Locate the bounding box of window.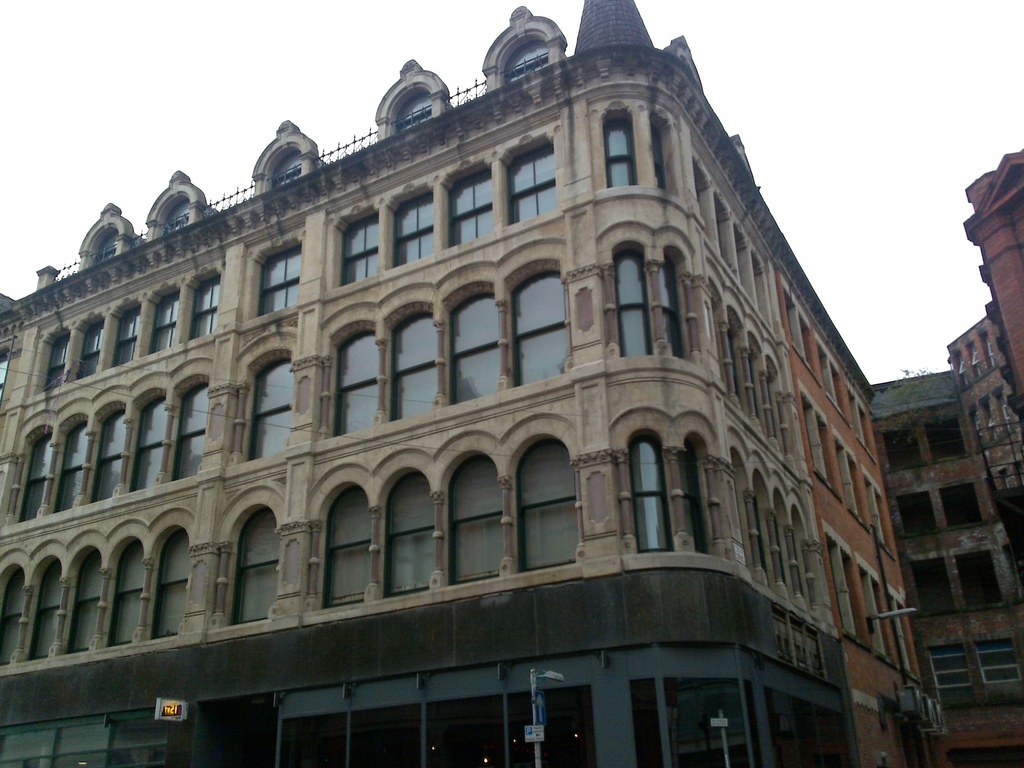
Bounding box: bbox=[449, 456, 504, 585].
